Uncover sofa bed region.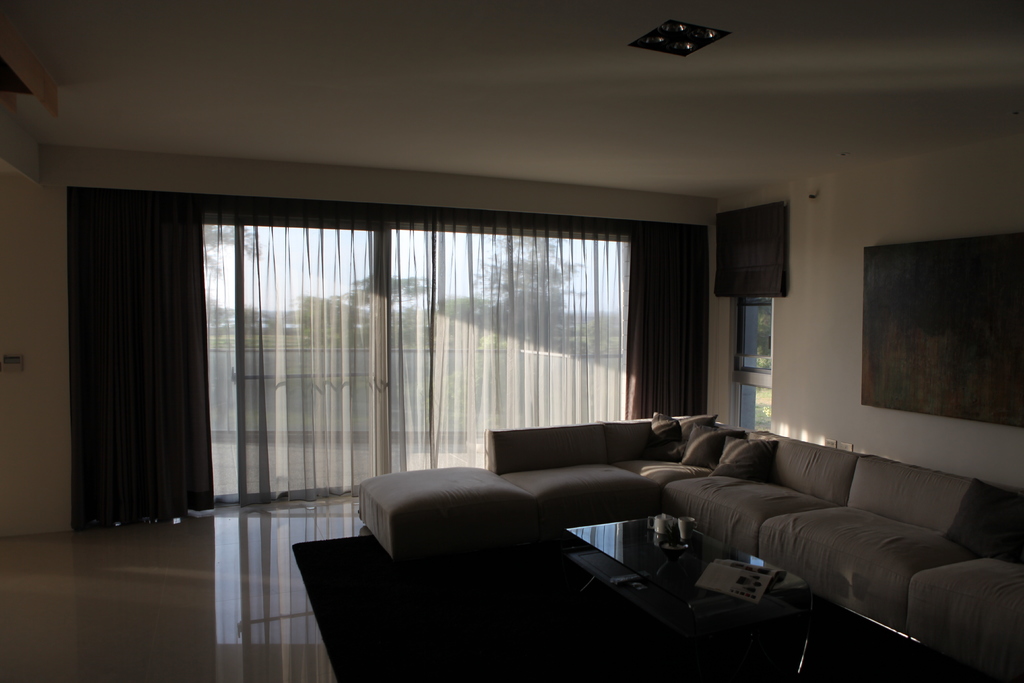
Uncovered: pyautogui.locateOnScreen(369, 408, 1023, 682).
